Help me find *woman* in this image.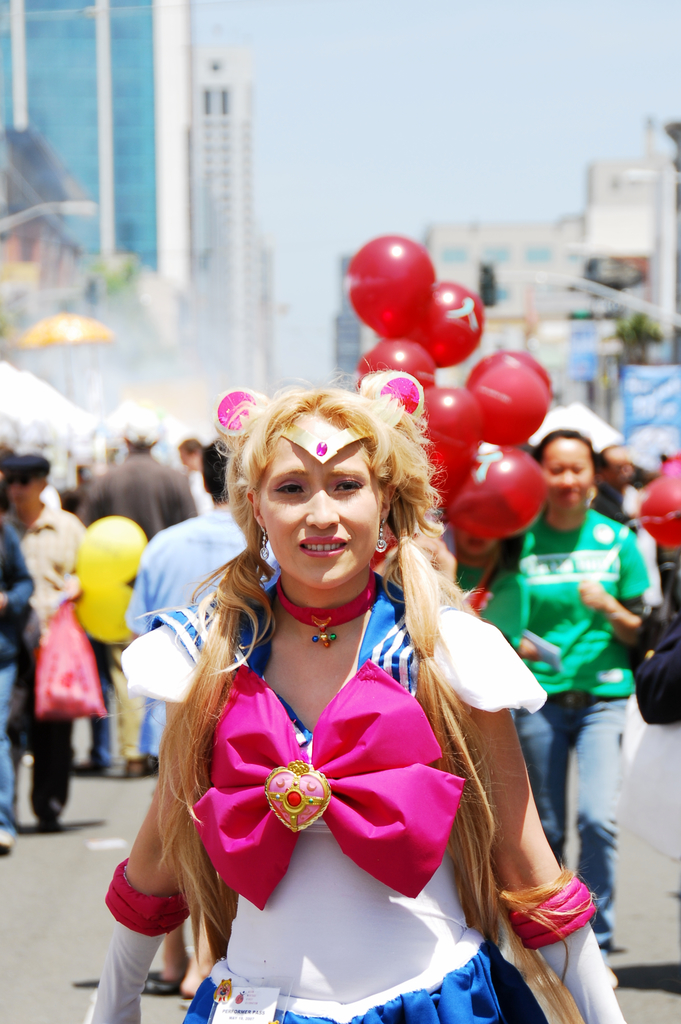
Found it: l=76, t=372, r=623, b=1023.
